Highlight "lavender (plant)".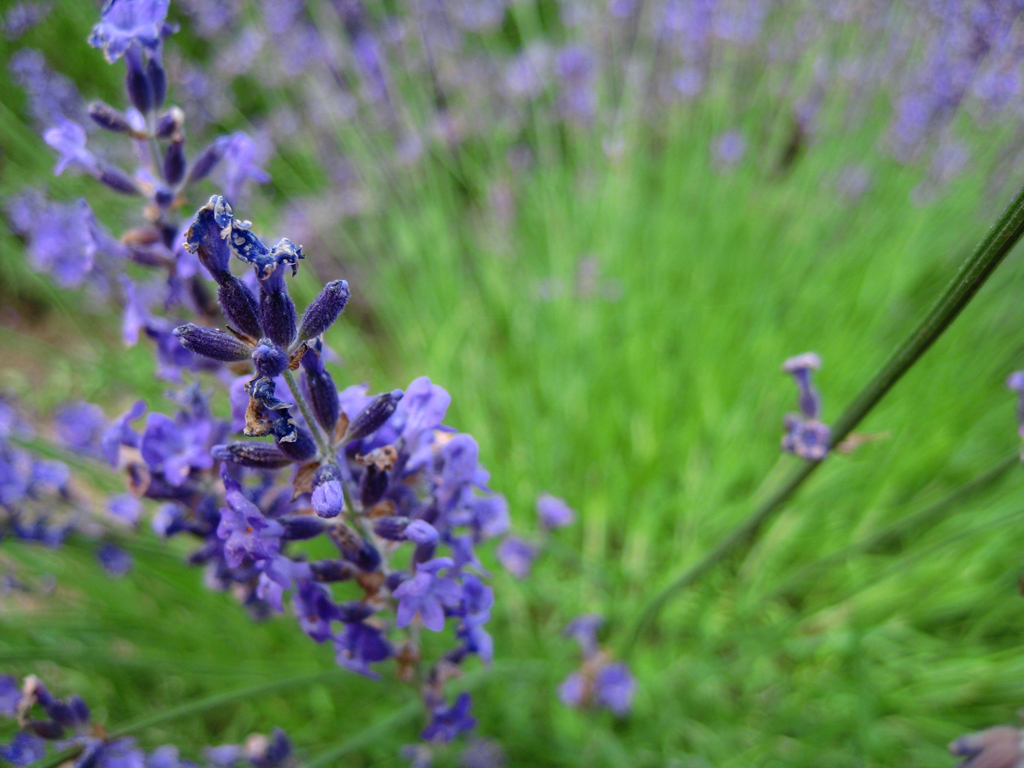
Highlighted region: locate(54, 3, 518, 756).
